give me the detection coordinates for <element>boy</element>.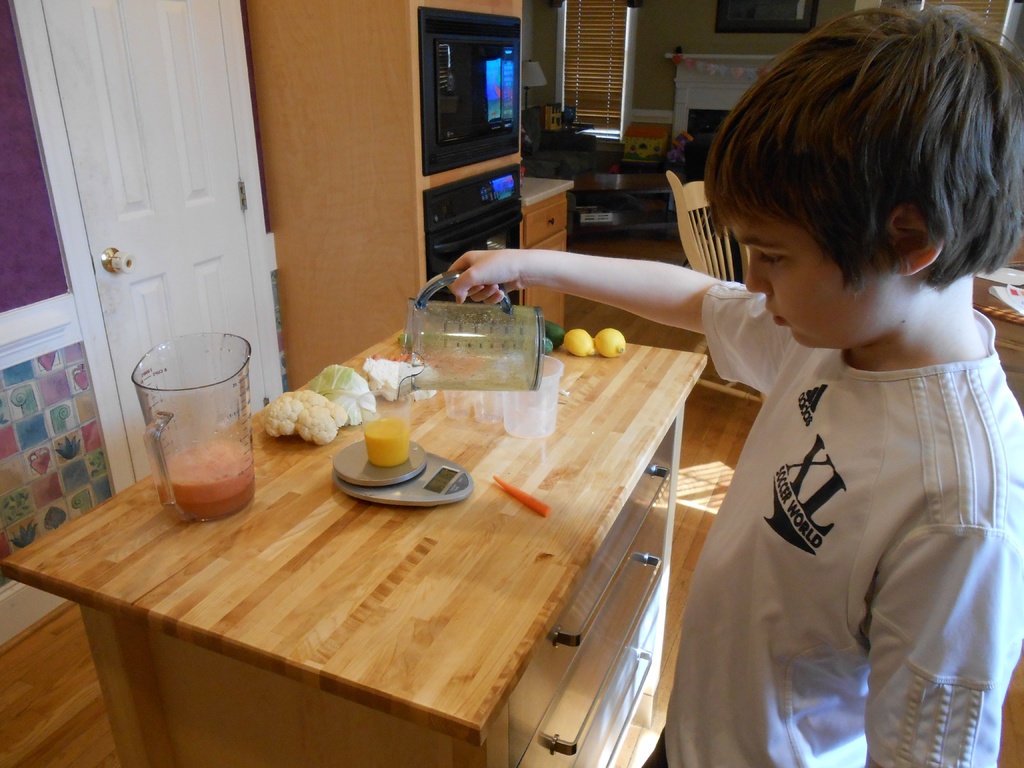
x1=548, y1=51, x2=984, y2=745.
